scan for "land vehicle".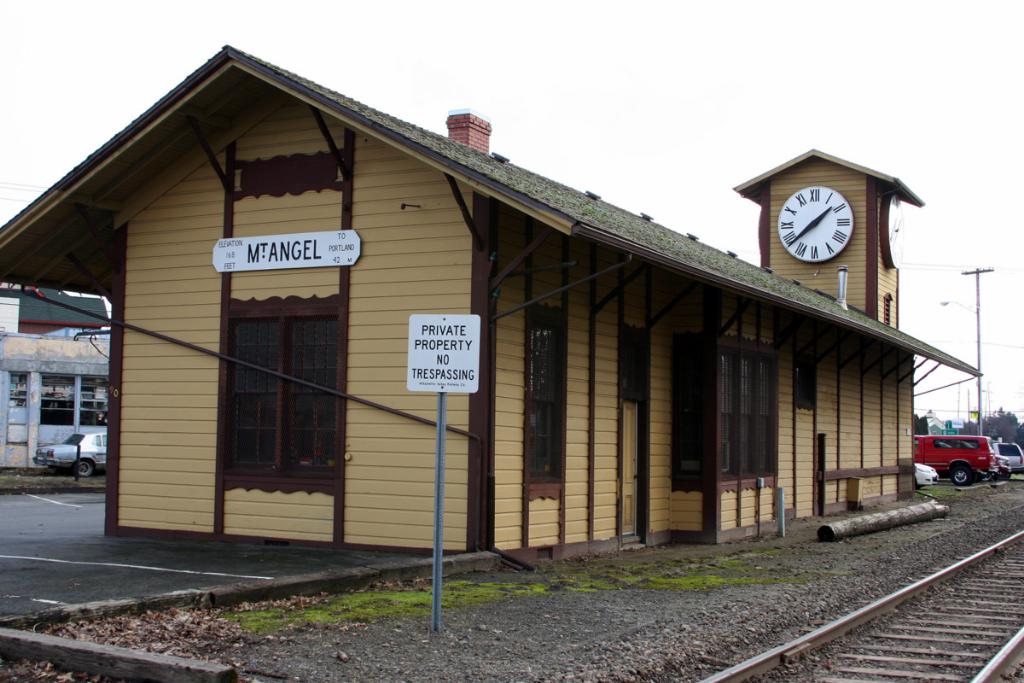
Scan result: pyautogui.locateOnScreen(30, 429, 107, 478).
